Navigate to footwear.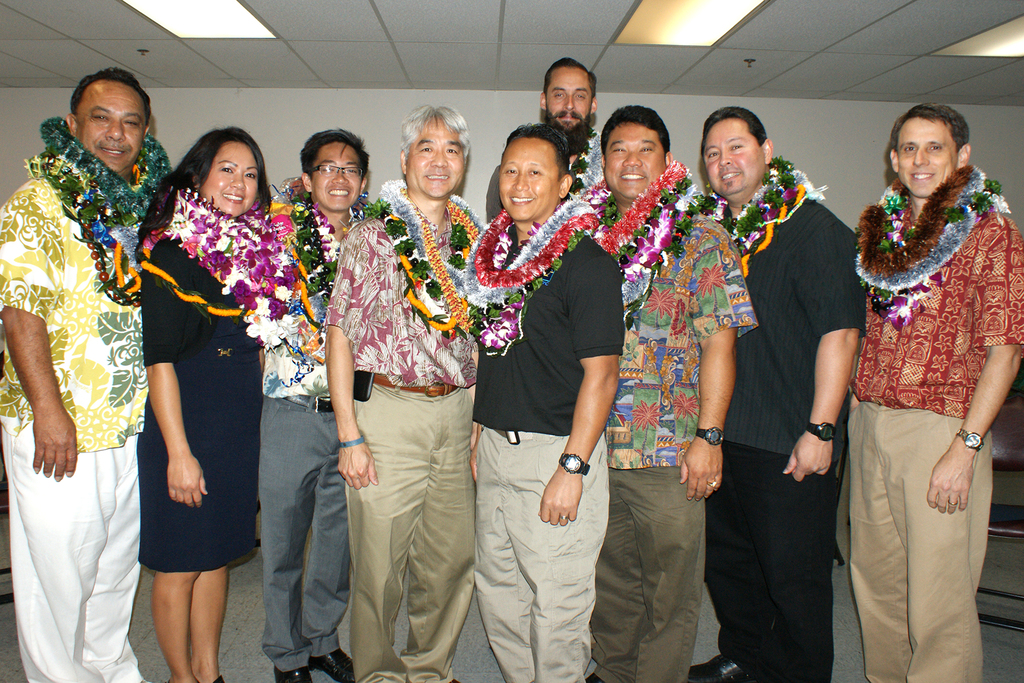
Navigation target: 715:671:754:682.
